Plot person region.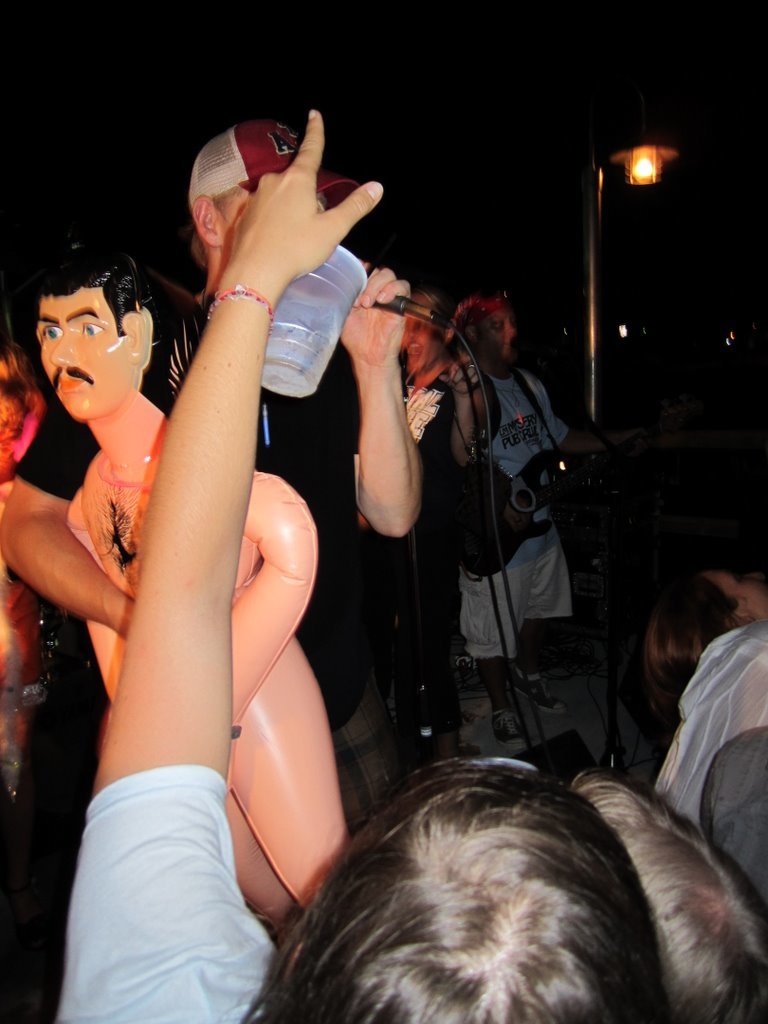
Plotted at [0, 115, 429, 822].
